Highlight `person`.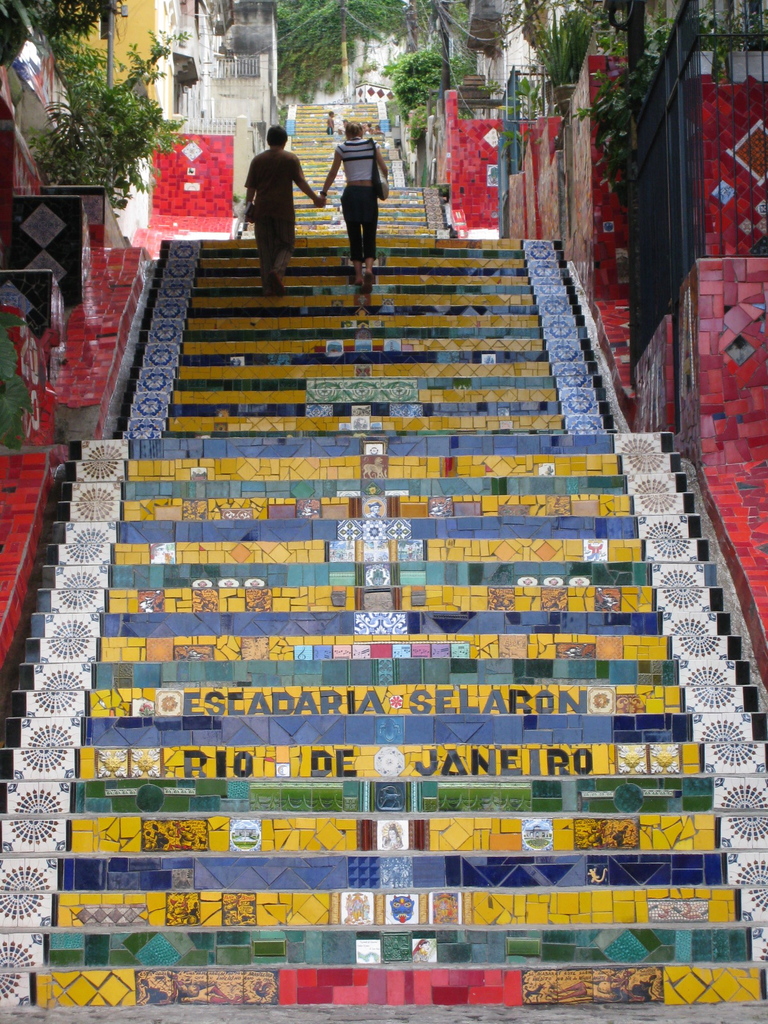
Highlighted region: <region>362, 120, 374, 134</region>.
